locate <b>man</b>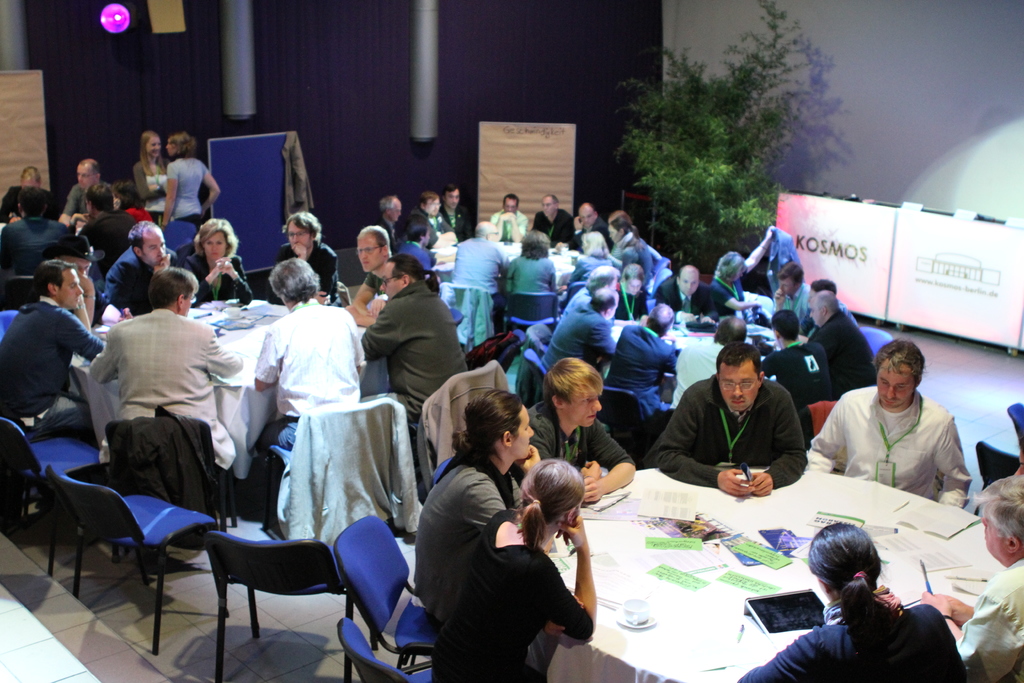
{"x1": 611, "y1": 302, "x2": 675, "y2": 420}
